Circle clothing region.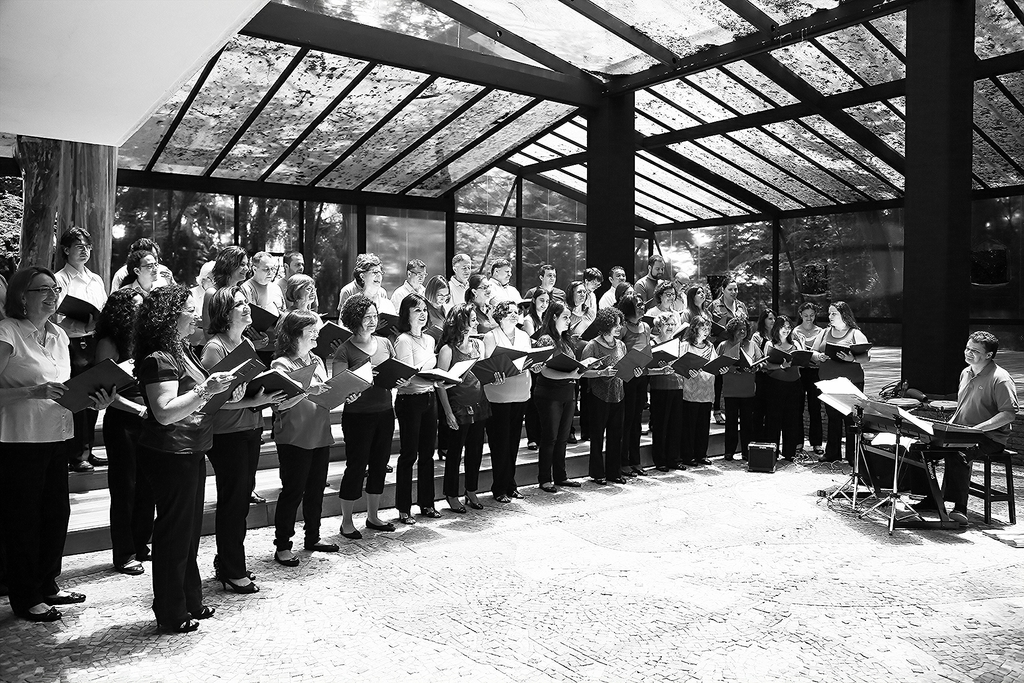
Region: bbox=(445, 333, 472, 485).
